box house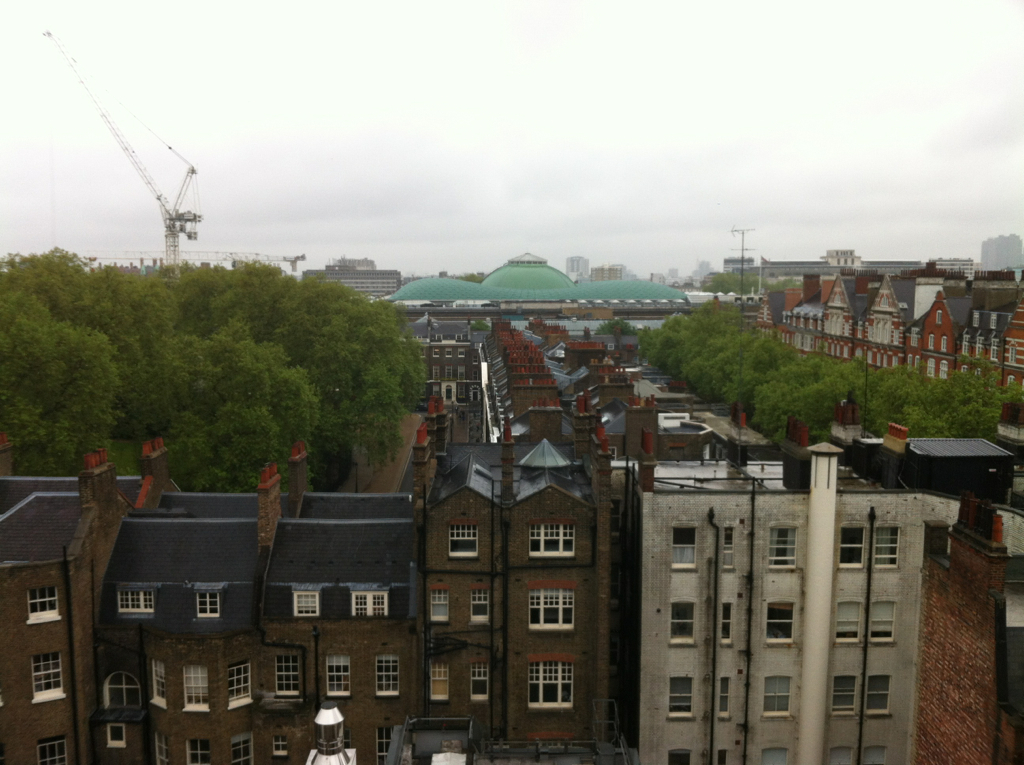
[left=302, top=261, right=403, bottom=307]
